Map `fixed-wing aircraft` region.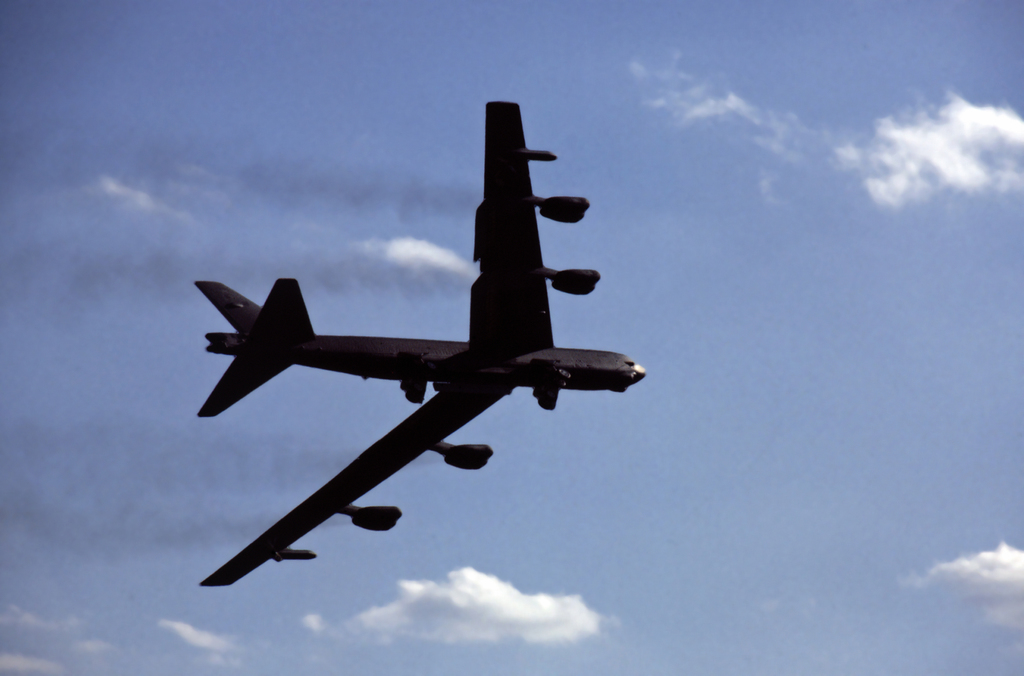
Mapped to x1=193 y1=101 x2=646 y2=583.
